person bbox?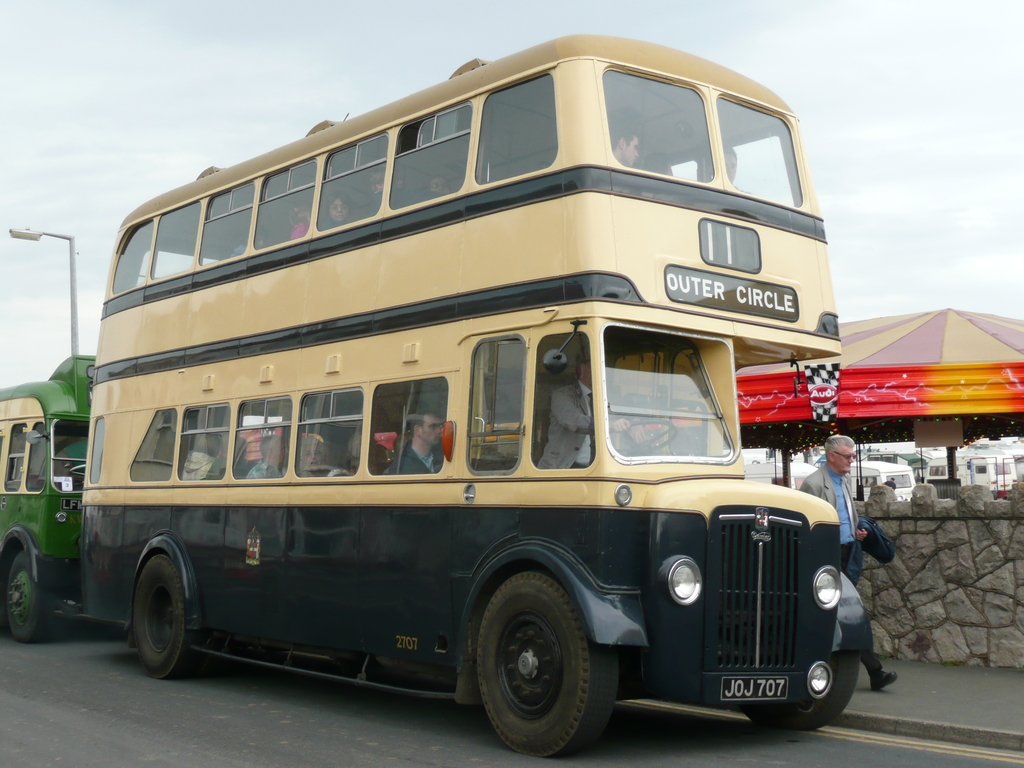
<box>300,436,340,481</box>
